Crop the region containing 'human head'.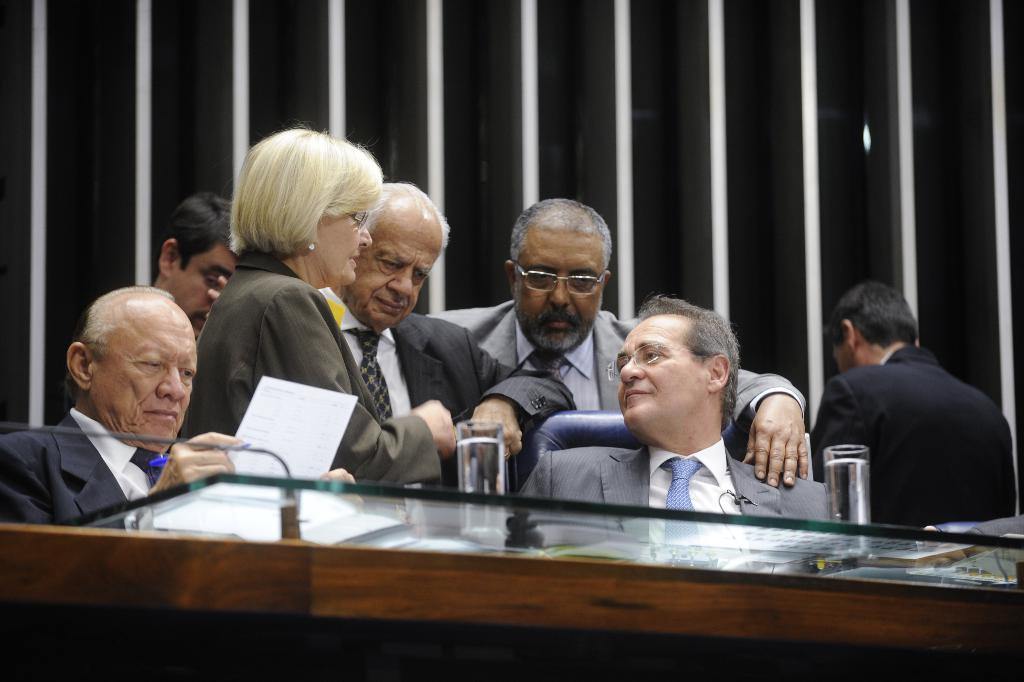
Crop region: Rect(346, 184, 447, 334).
